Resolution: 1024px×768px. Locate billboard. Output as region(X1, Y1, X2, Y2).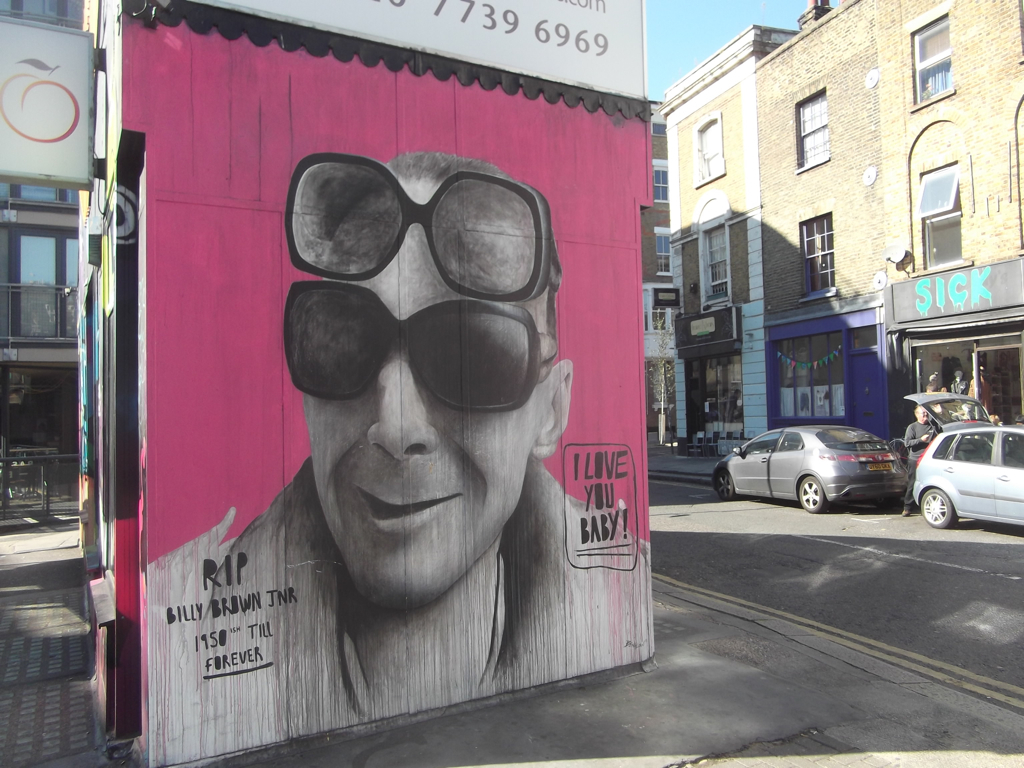
region(0, 22, 91, 178).
